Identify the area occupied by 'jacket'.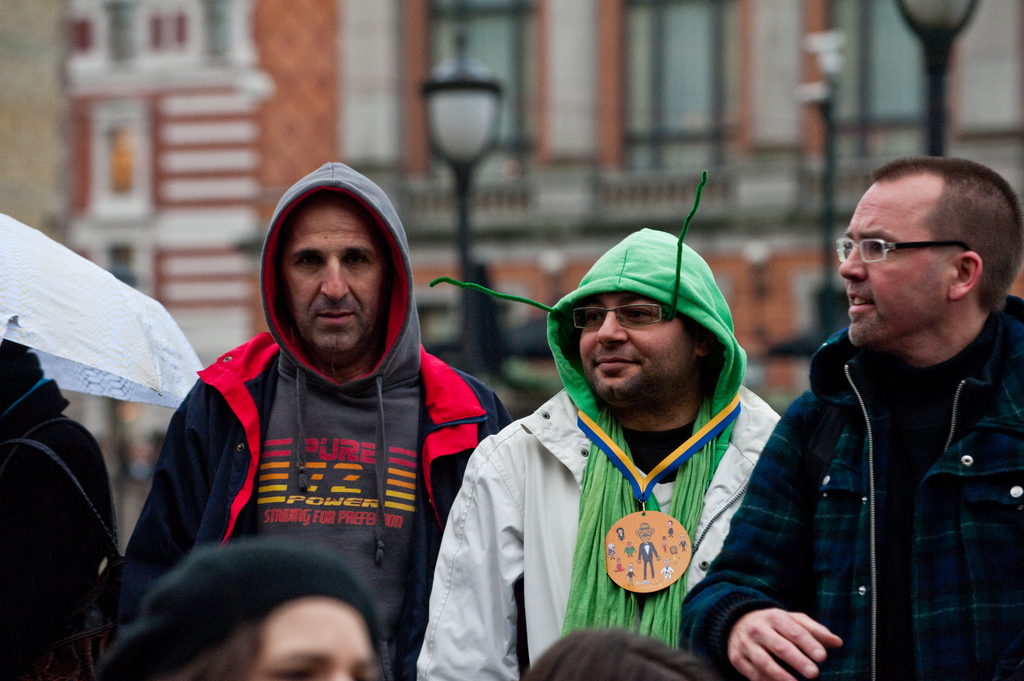
Area: <region>416, 229, 779, 680</region>.
